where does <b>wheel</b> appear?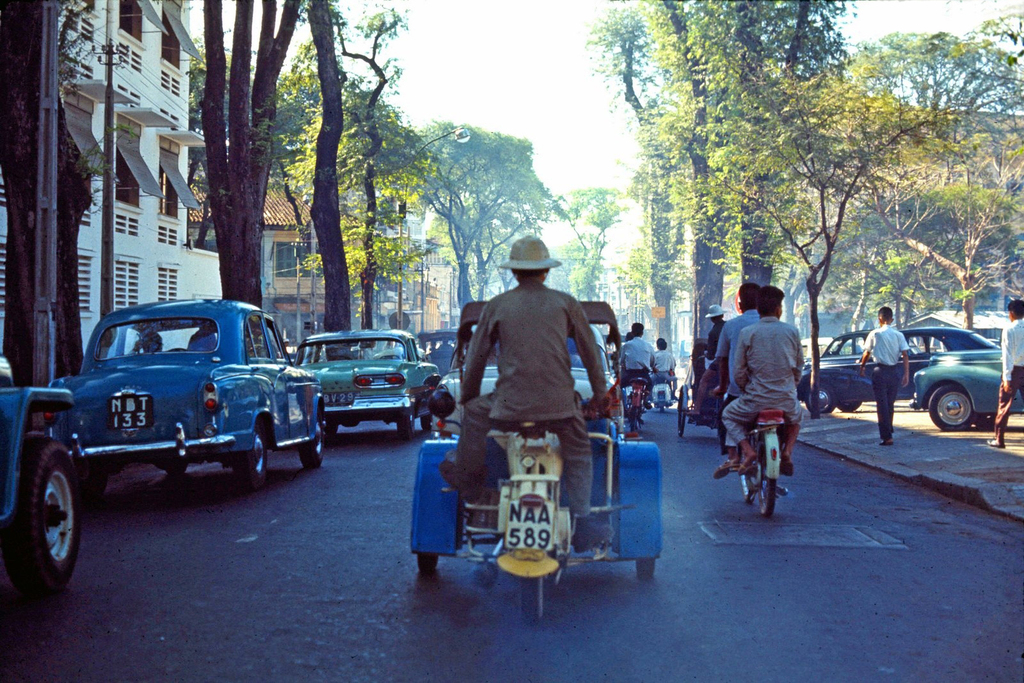
Appears at {"x1": 931, "y1": 384, "x2": 975, "y2": 430}.
